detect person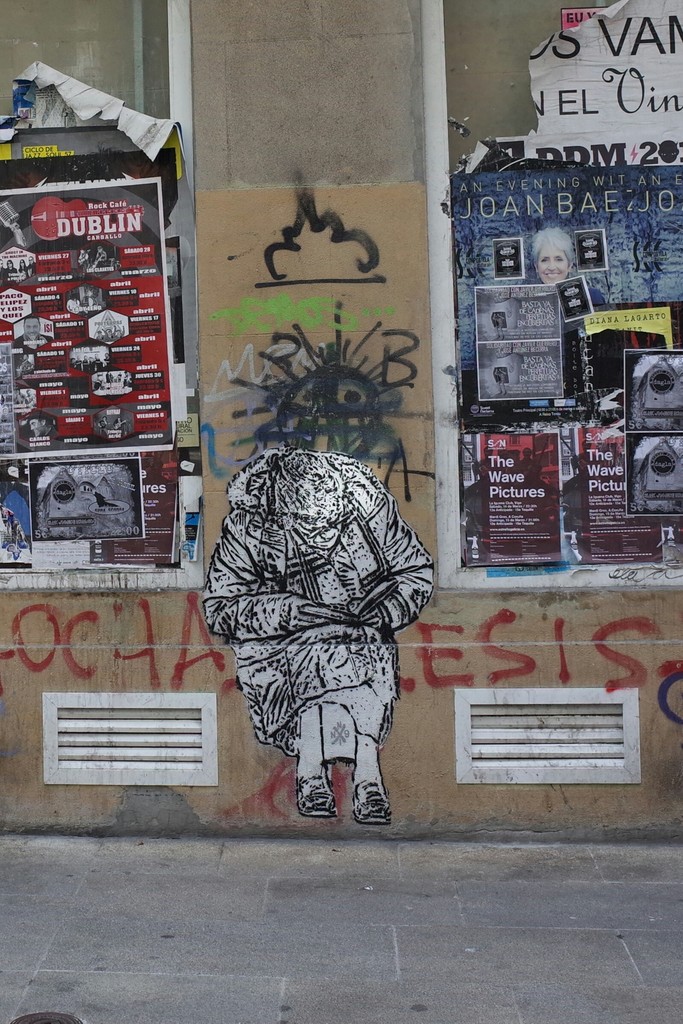
91 244 110 266
